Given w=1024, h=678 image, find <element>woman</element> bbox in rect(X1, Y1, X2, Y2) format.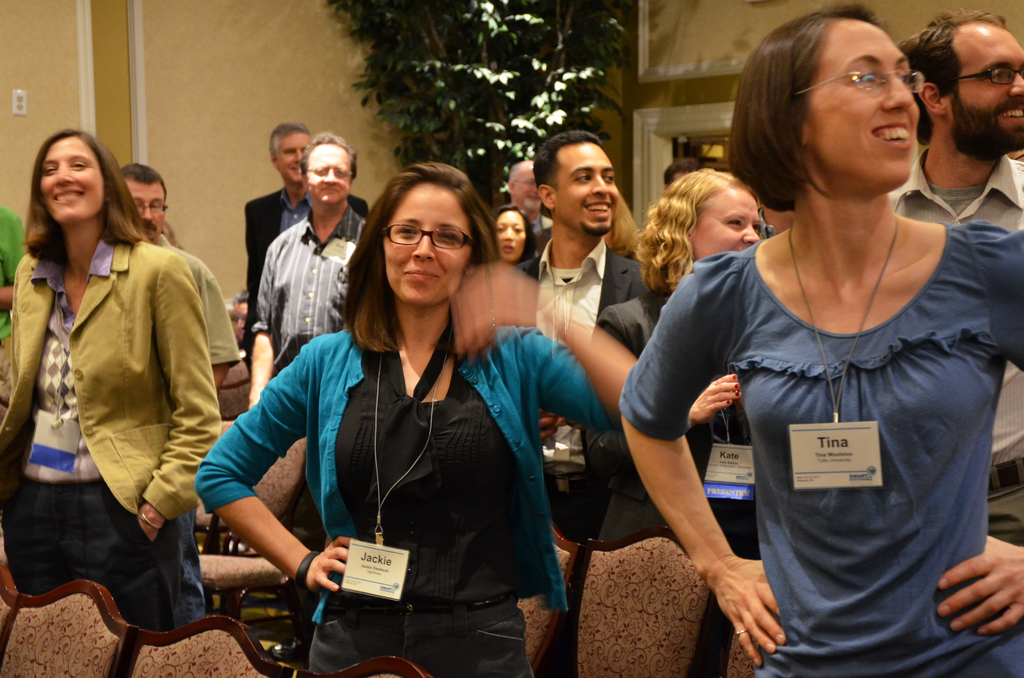
rect(493, 205, 538, 270).
